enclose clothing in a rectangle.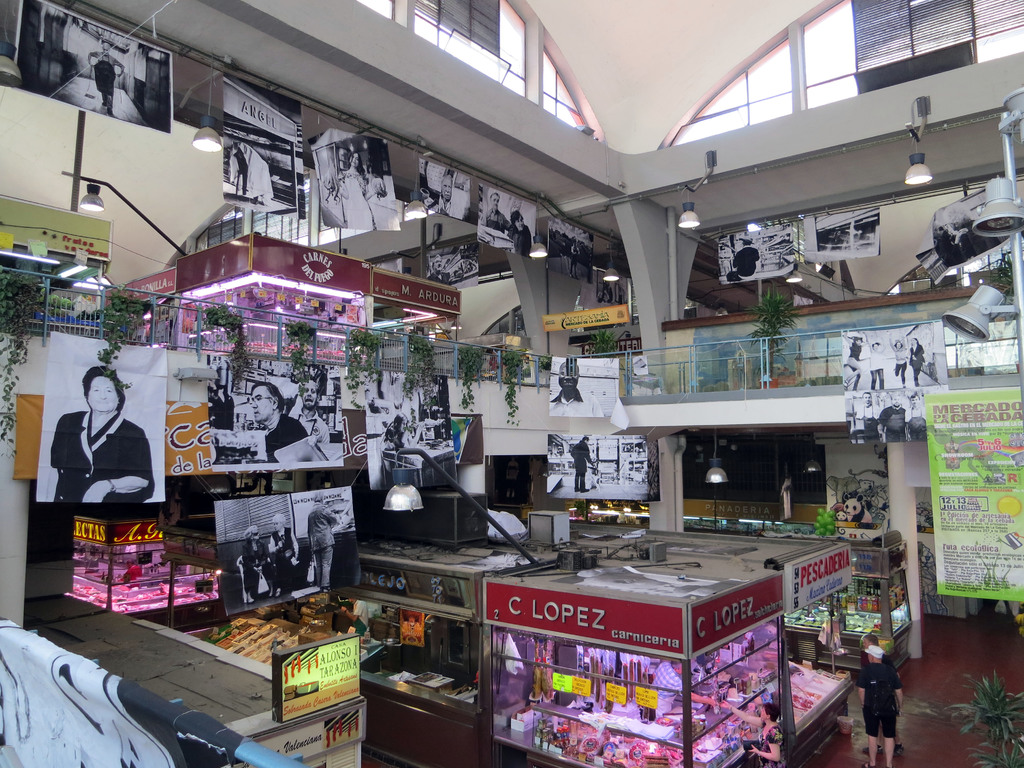
pyautogui.locateOnScreen(909, 340, 923, 381).
